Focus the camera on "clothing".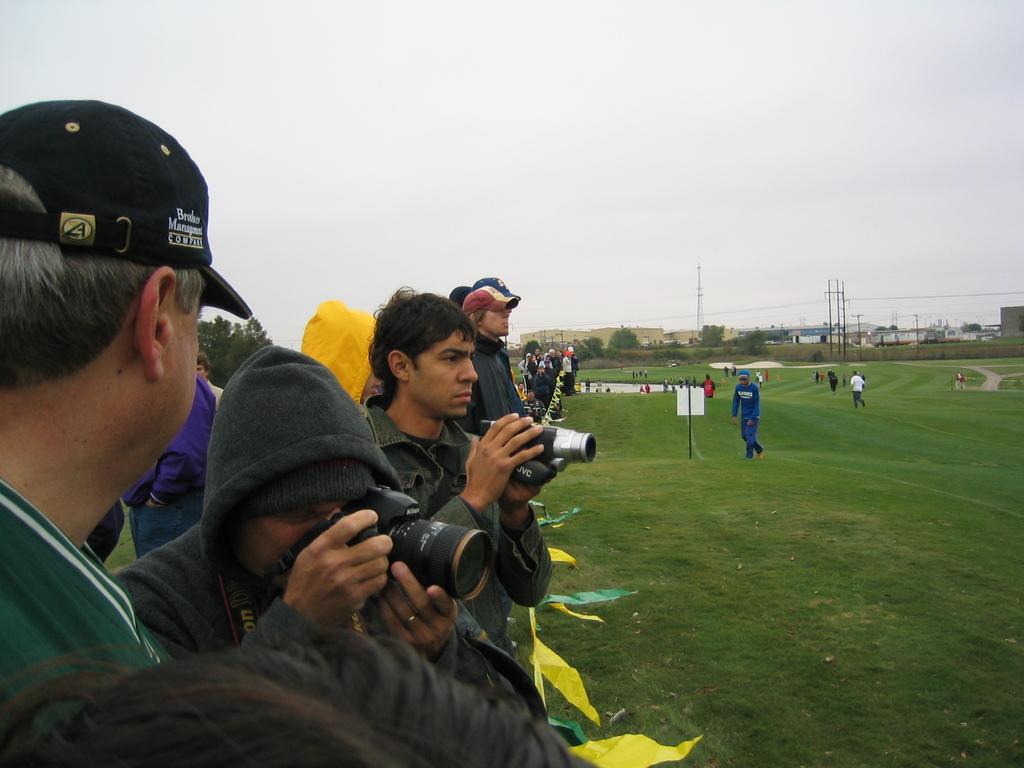
Focus region: [205,376,225,413].
